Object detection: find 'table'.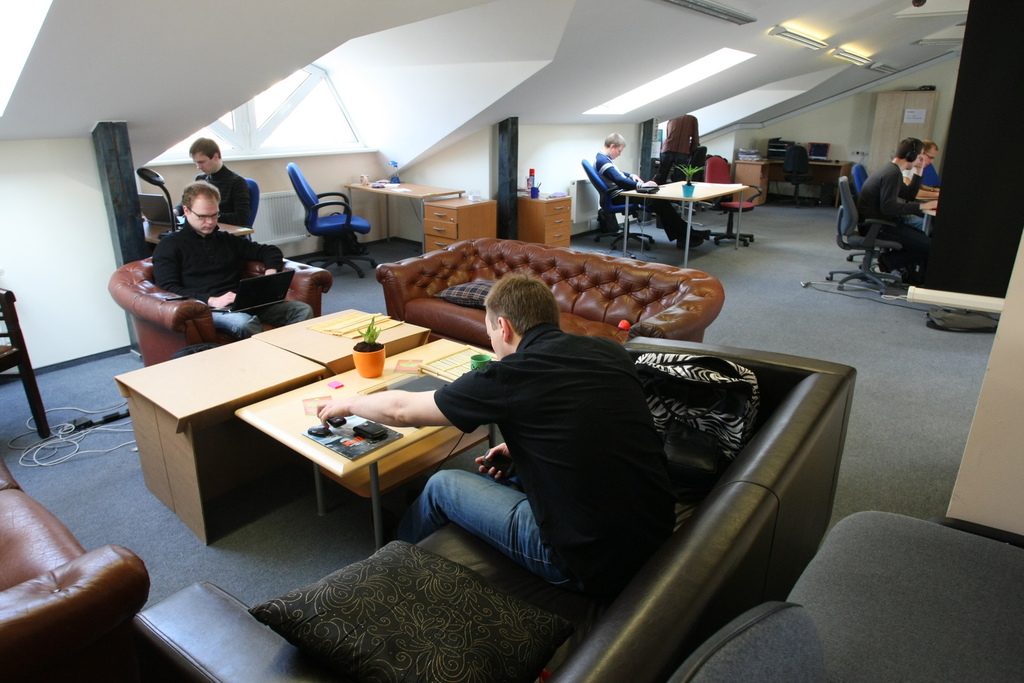
crop(916, 192, 940, 276).
